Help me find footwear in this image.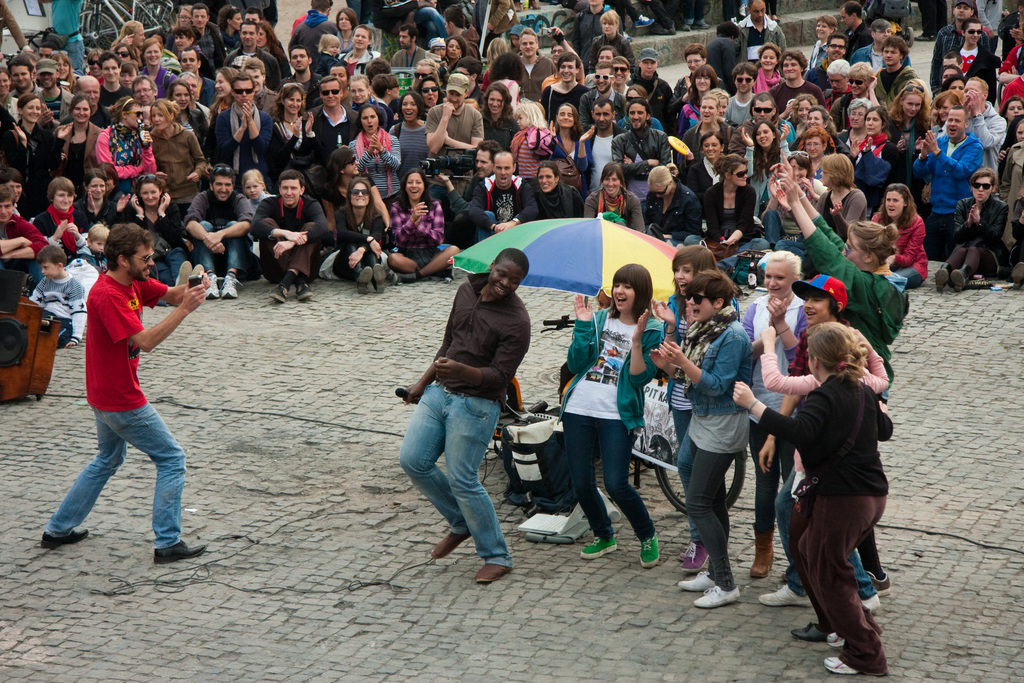
Found it: 679 536 708 570.
